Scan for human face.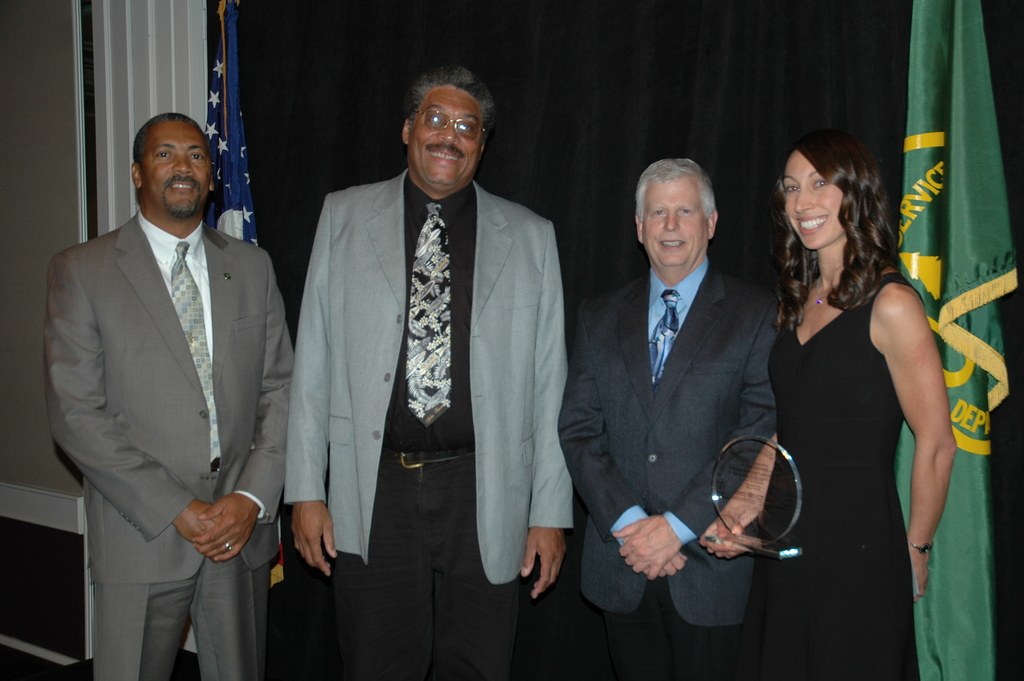
Scan result: (409, 88, 486, 182).
